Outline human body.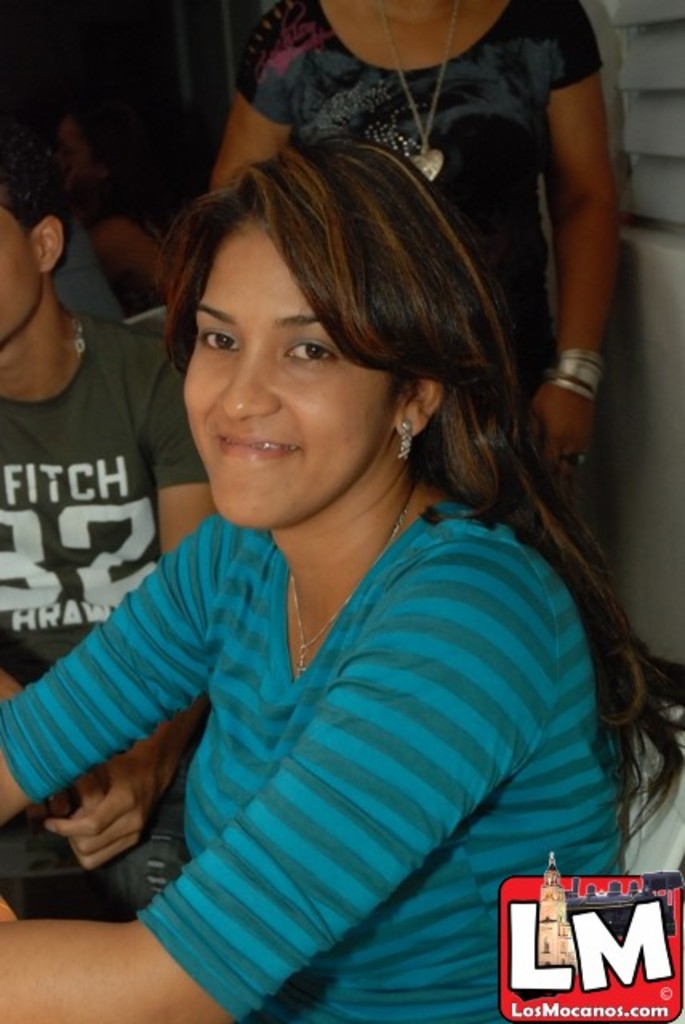
Outline: pyautogui.locateOnScreen(34, 120, 603, 995).
